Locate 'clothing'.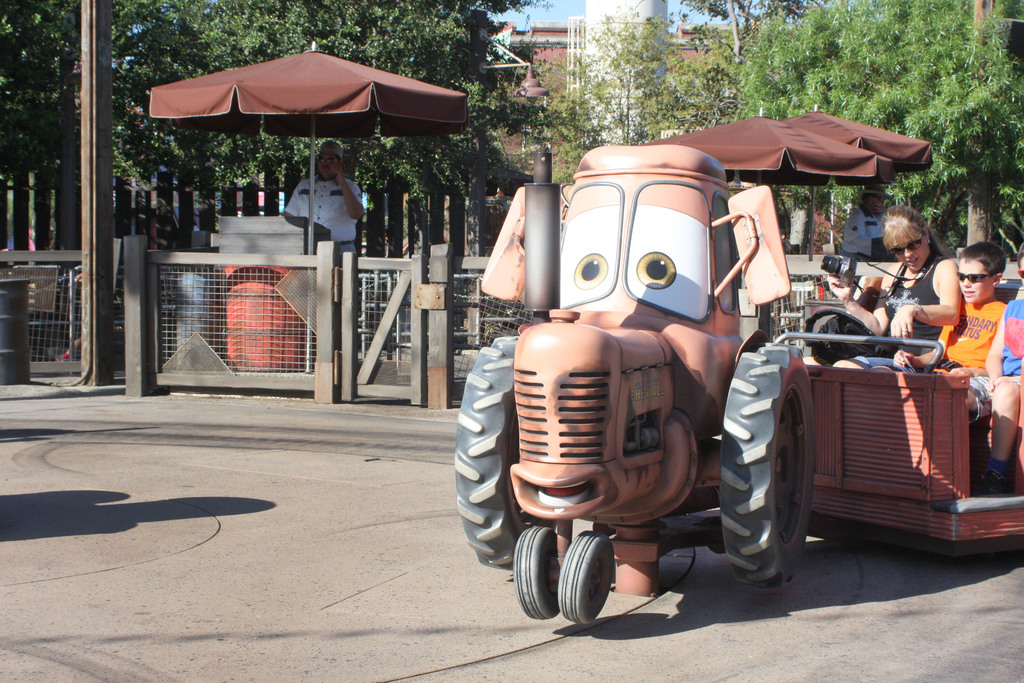
Bounding box: bbox=[886, 256, 941, 348].
